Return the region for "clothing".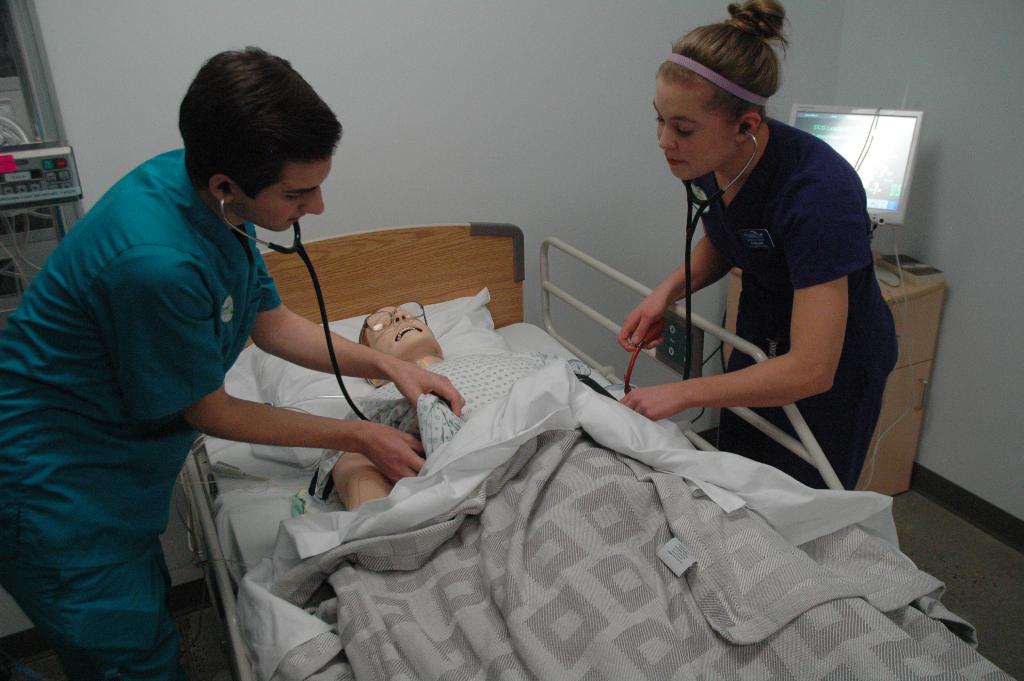
<bbox>689, 117, 900, 495</bbox>.
